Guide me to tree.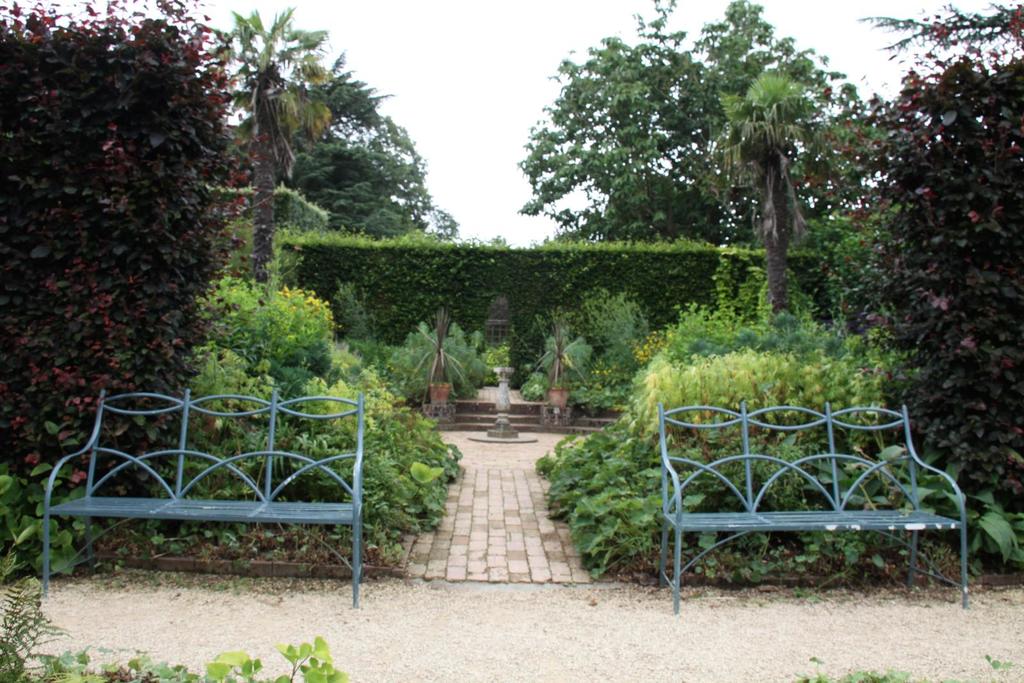
Guidance: locate(214, 5, 329, 321).
